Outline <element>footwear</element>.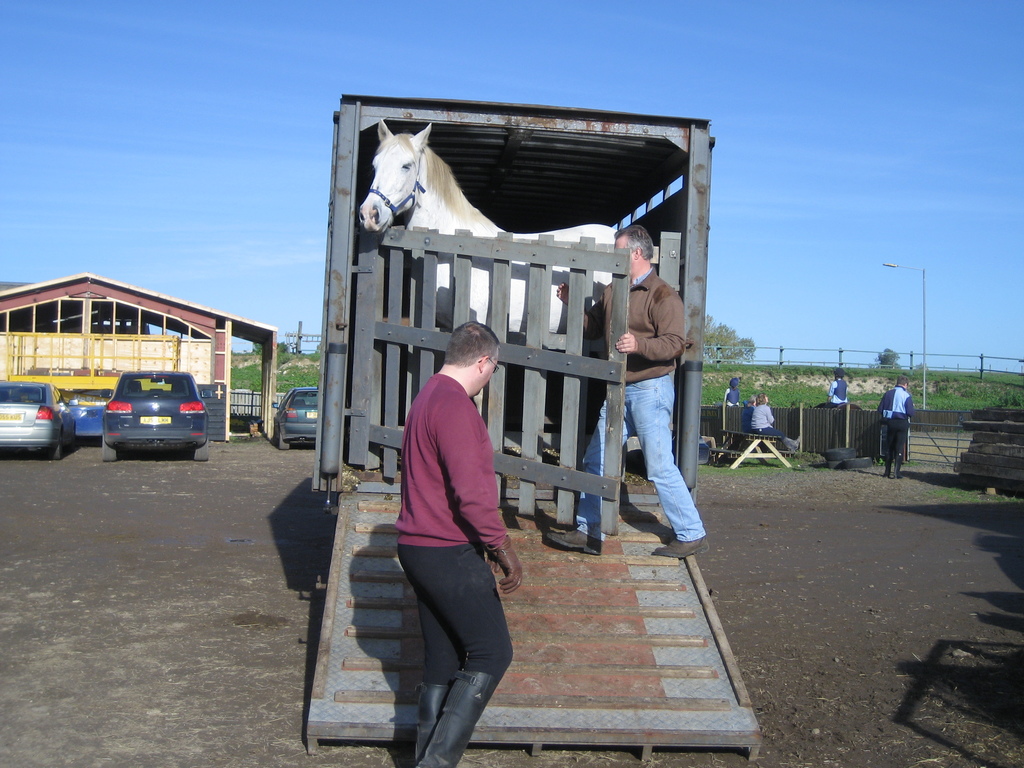
Outline: {"x1": 657, "y1": 536, "x2": 710, "y2": 561}.
